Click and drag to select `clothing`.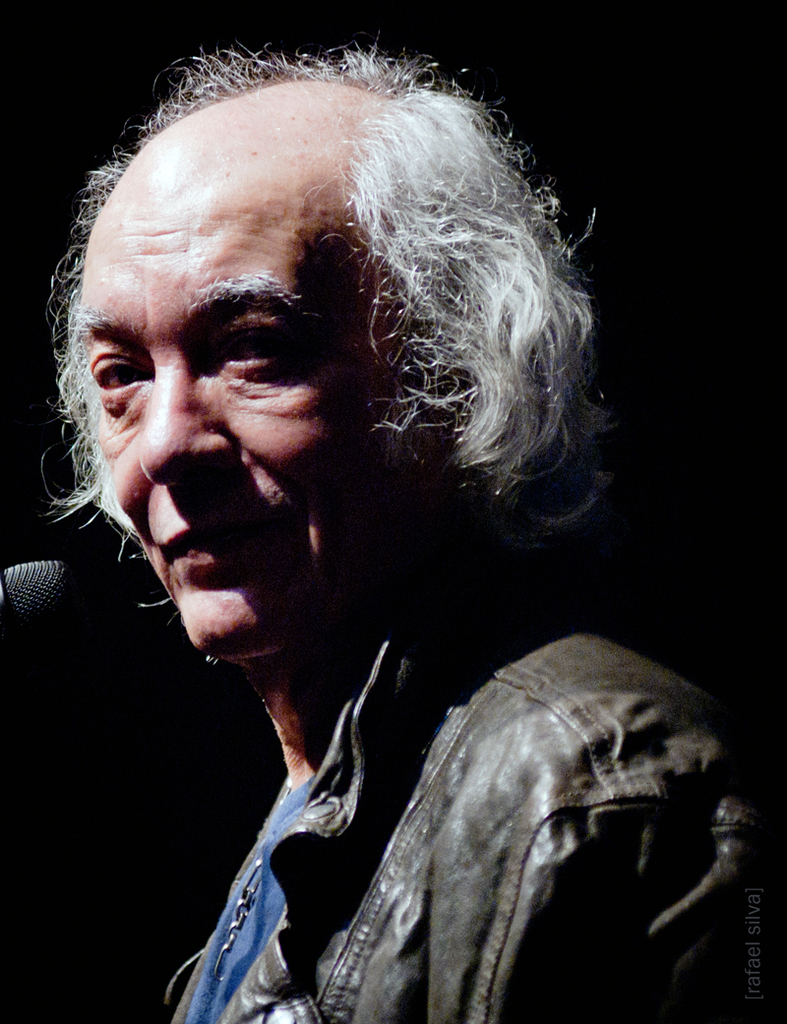
Selection: x1=171, y1=620, x2=786, y2=1023.
